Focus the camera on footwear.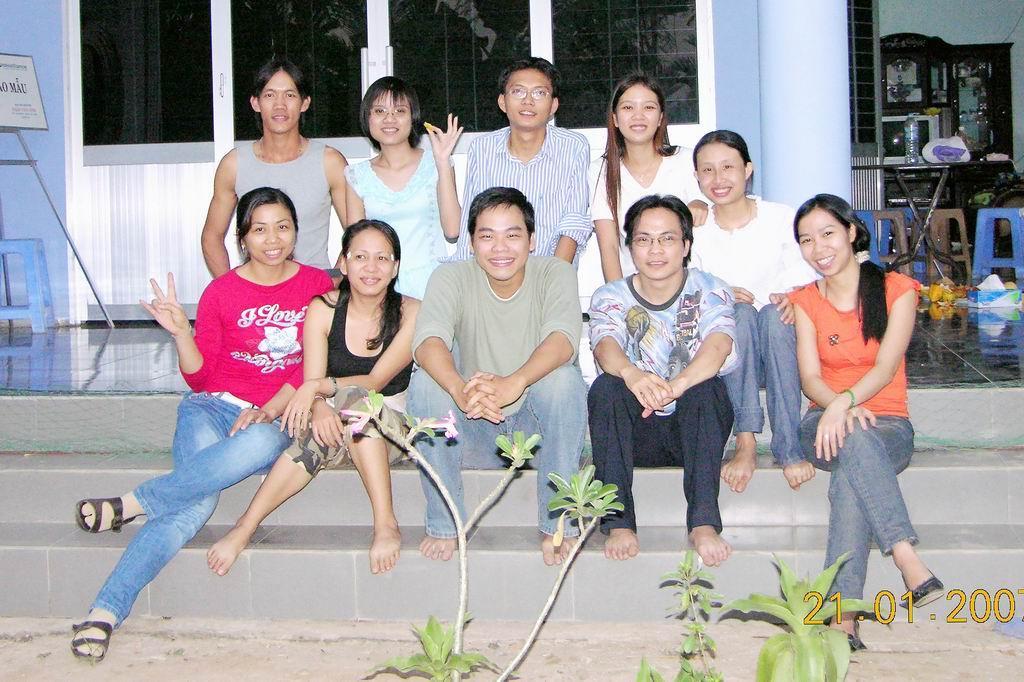
Focus region: 66, 592, 126, 665.
